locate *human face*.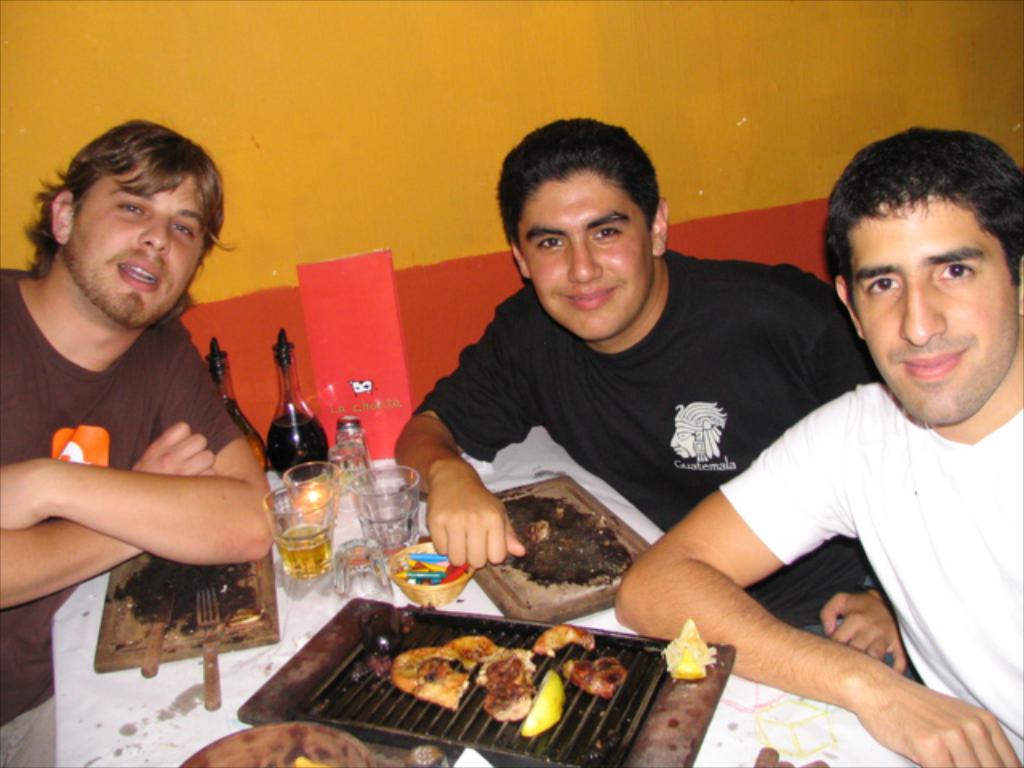
Bounding box: crop(850, 192, 1016, 430).
